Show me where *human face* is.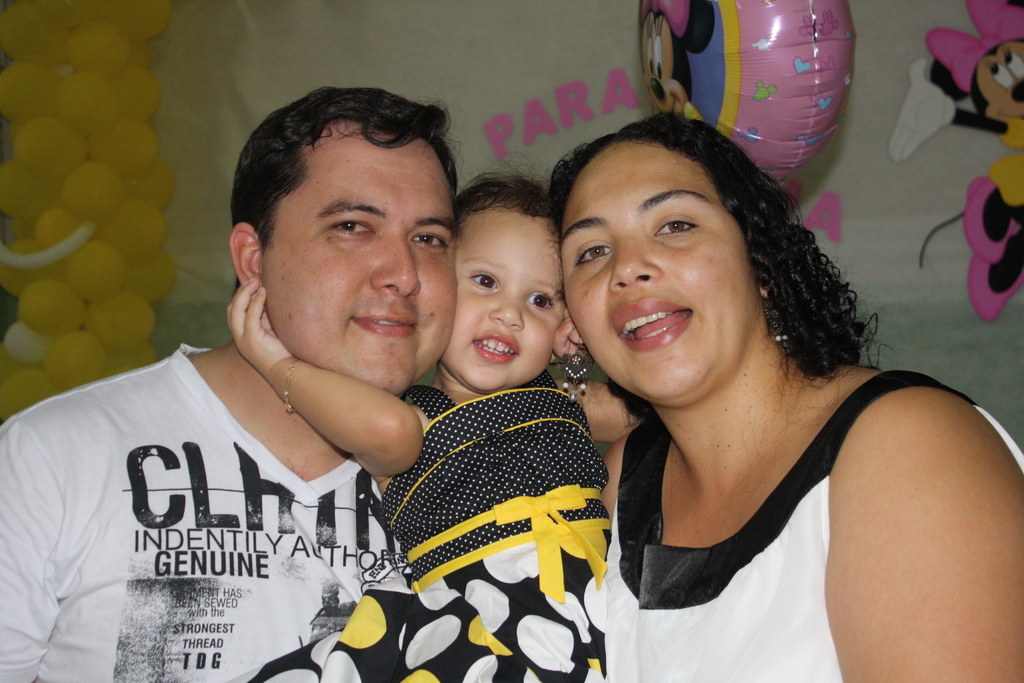
*human face* is at {"x1": 453, "y1": 213, "x2": 563, "y2": 394}.
